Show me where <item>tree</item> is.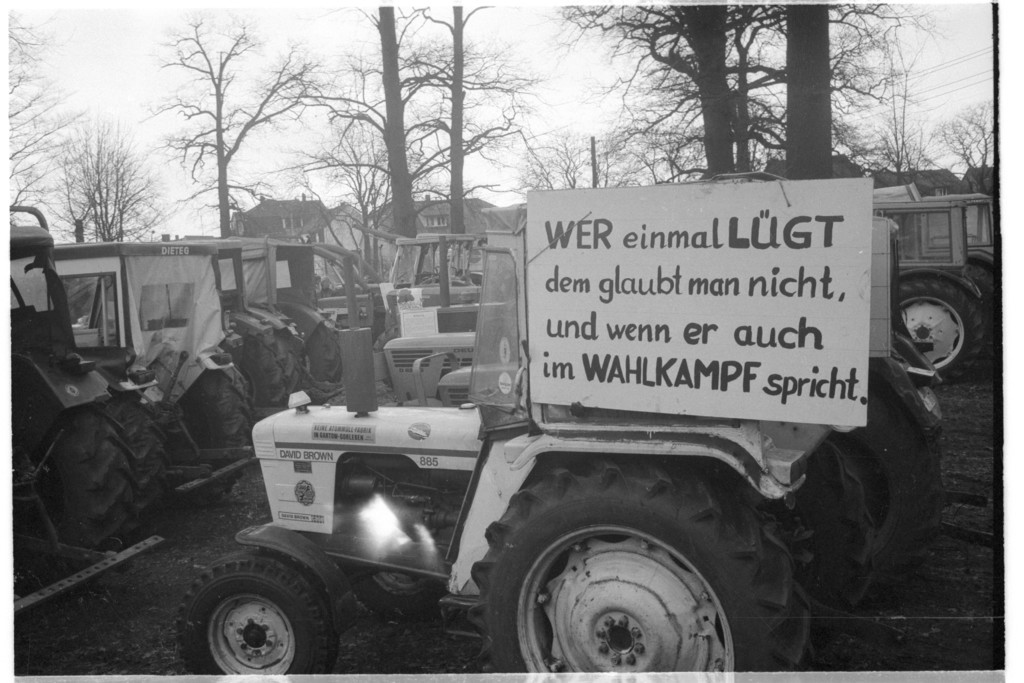
<item>tree</item> is at <region>7, 8, 86, 227</region>.
